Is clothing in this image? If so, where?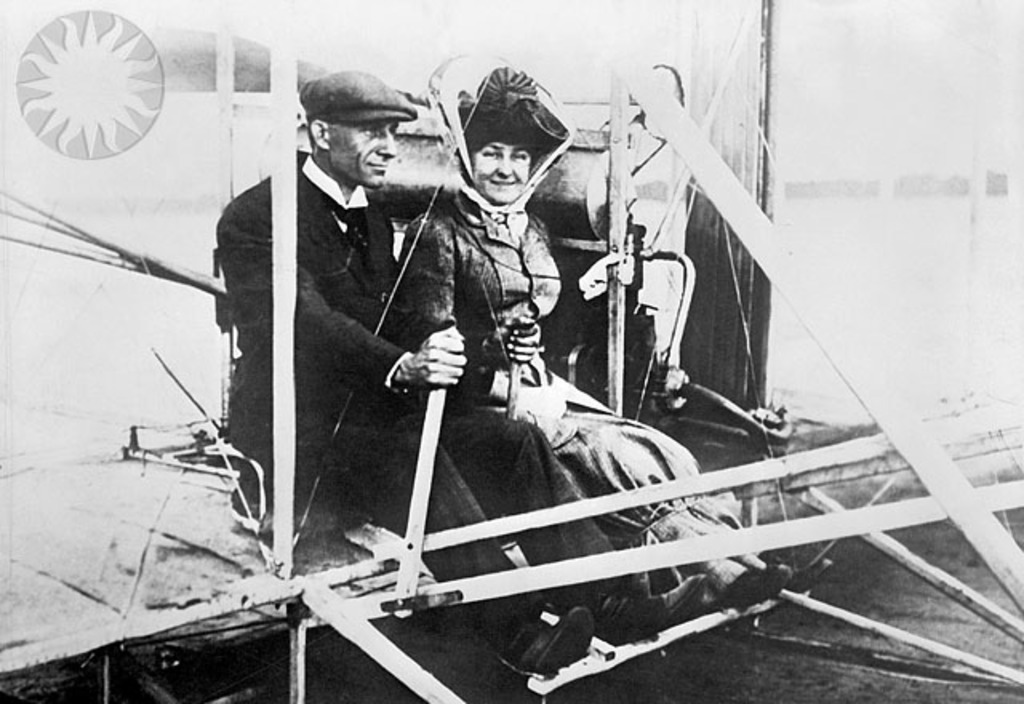
Yes, at left=398, top=184, right=770, bottom=600.
